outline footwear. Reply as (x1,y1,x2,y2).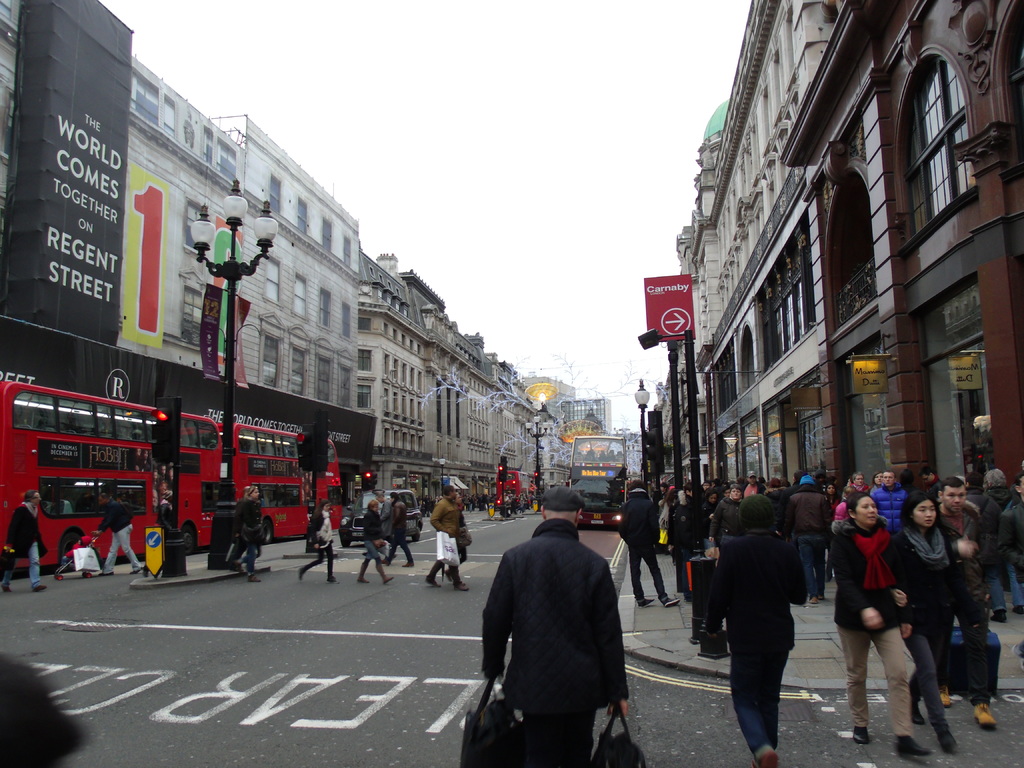
(662,595,682,610).
